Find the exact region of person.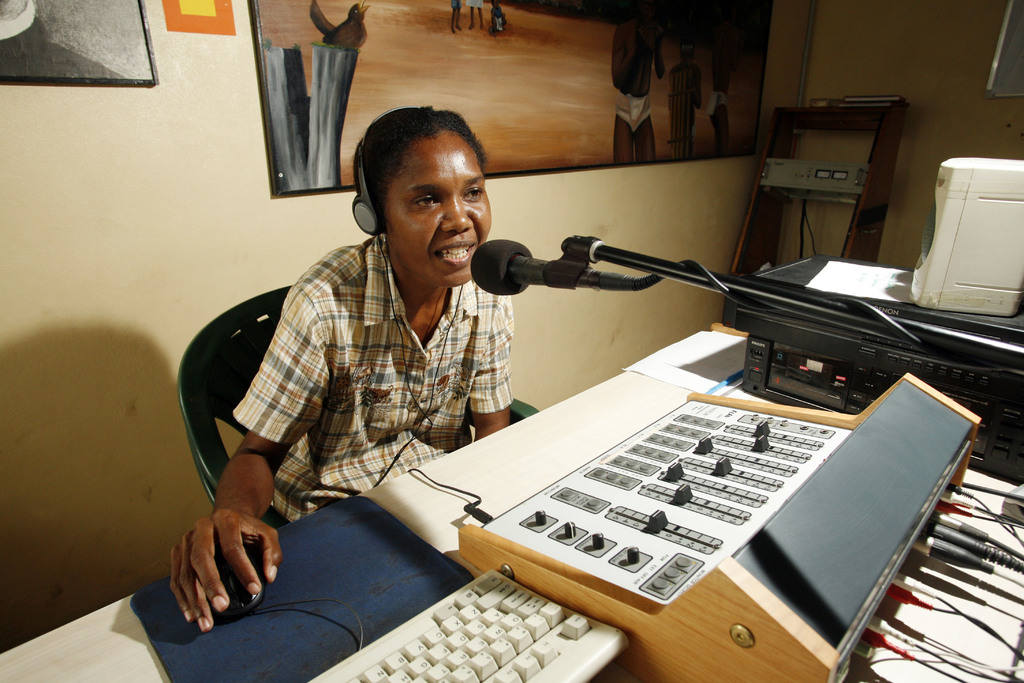
Exact region: (left=465, top=0, right=485, bottom=31).
